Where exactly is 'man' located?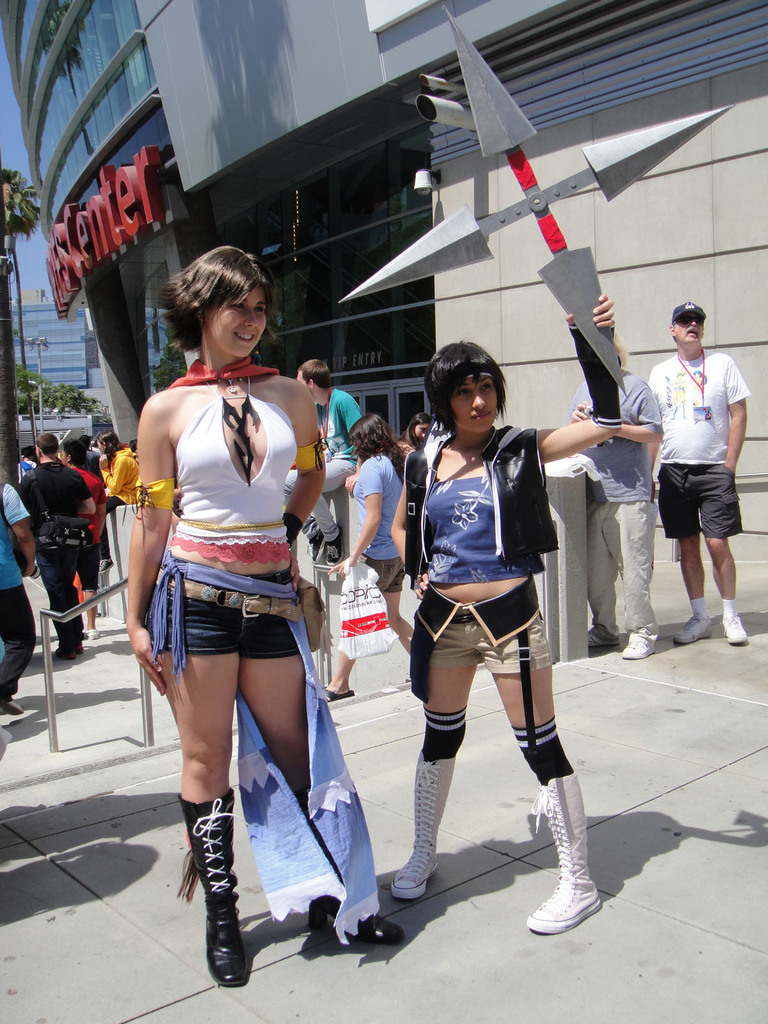
Its bounding box is x1=0 y1=481 x2=34 y2=715.
